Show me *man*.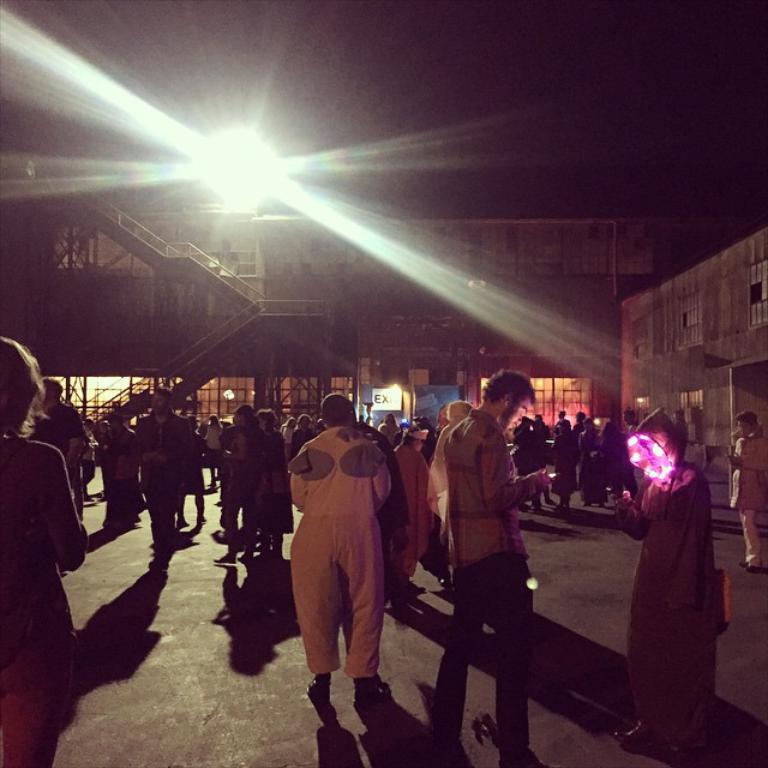
*man* is here: <box>721,408,767,575</box>.
